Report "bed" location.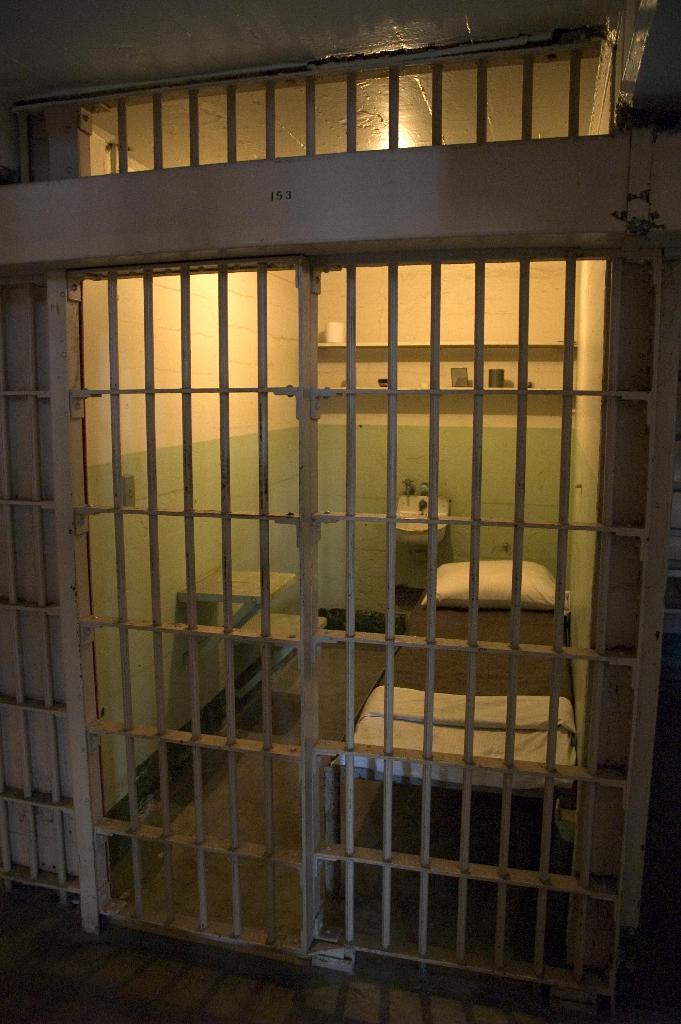
Report: locate(315, 547, 568, 895).
